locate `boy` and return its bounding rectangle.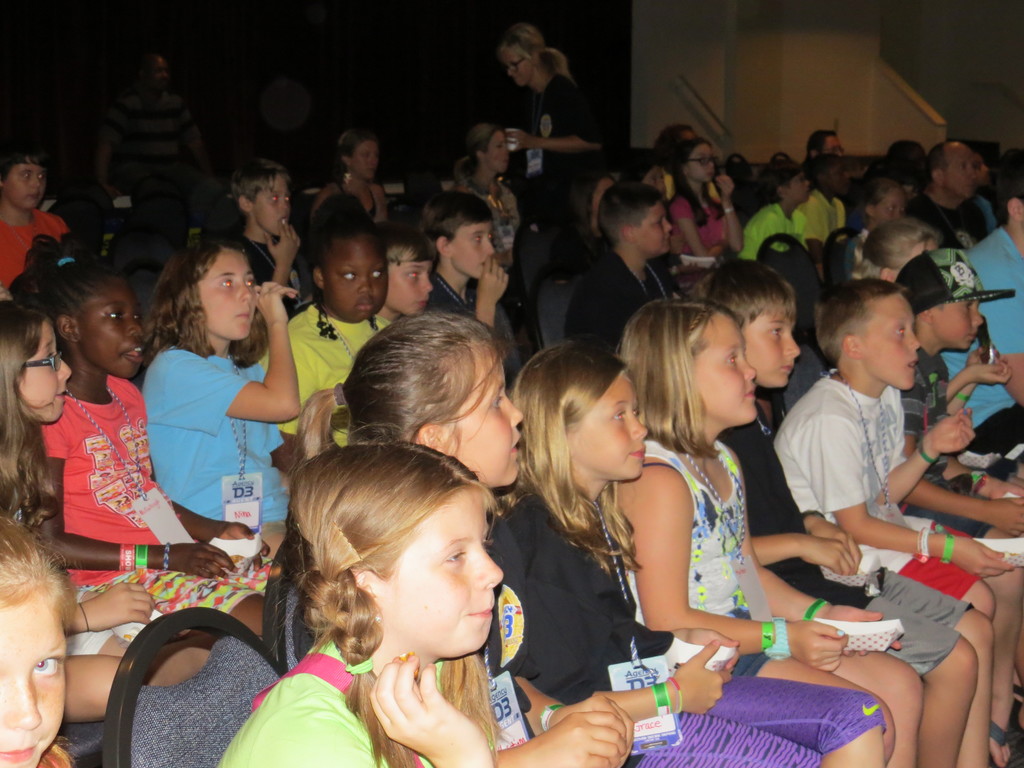
562,180,674,352.
